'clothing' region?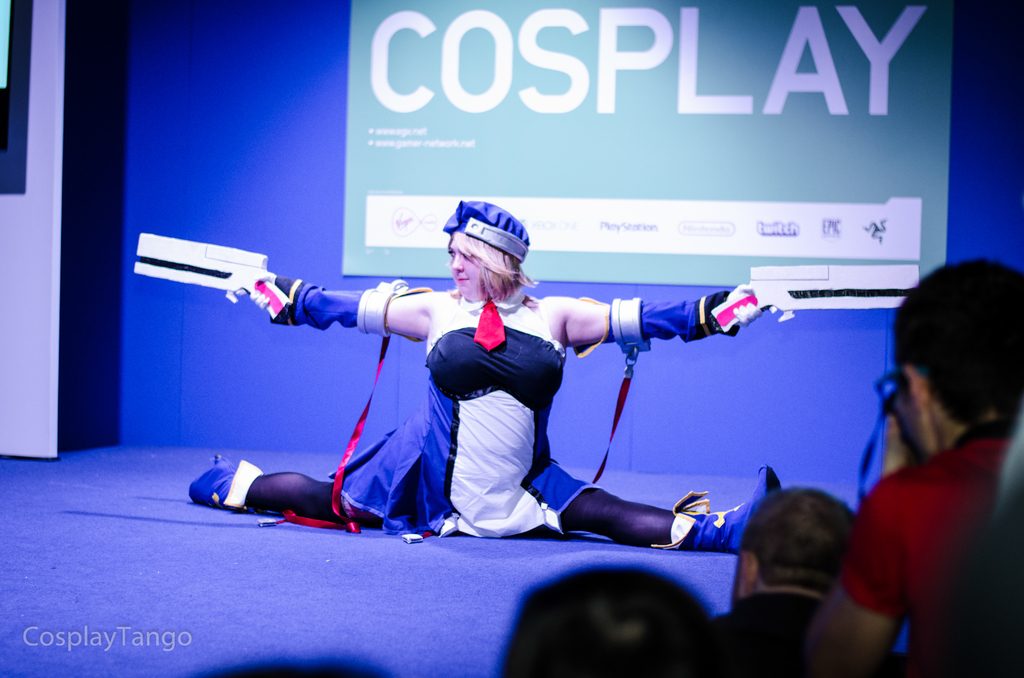
Rect(949, 419, 1023, 677)
